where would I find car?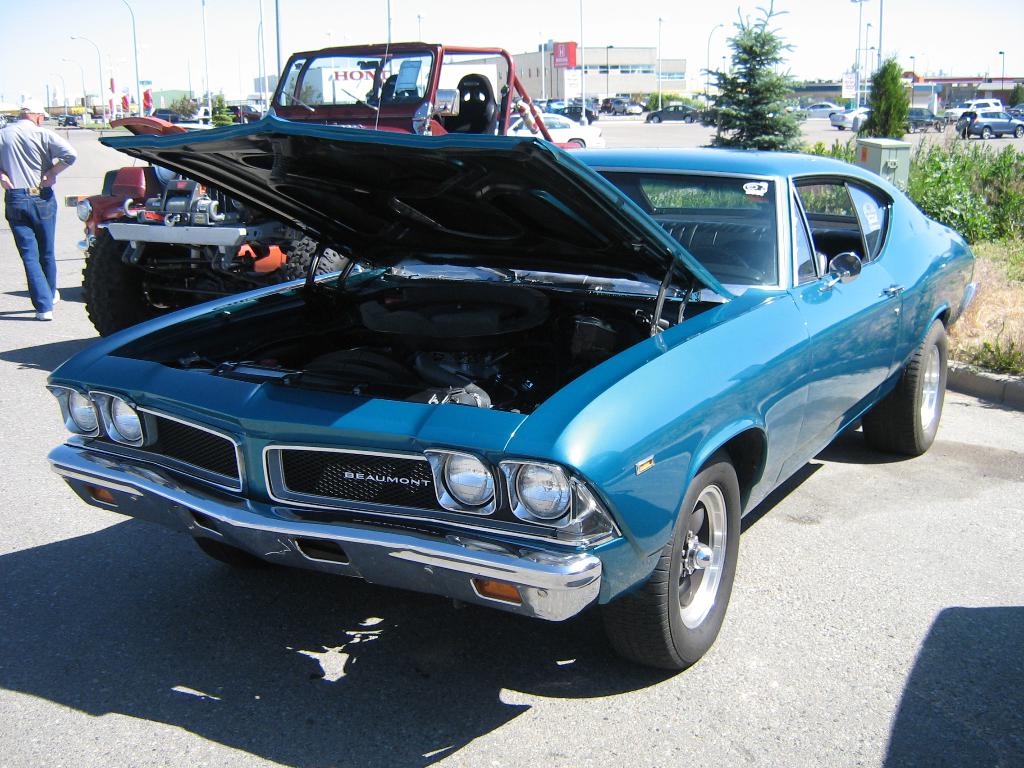
At [x1=794, y1=99, x2=841, y2=119].
